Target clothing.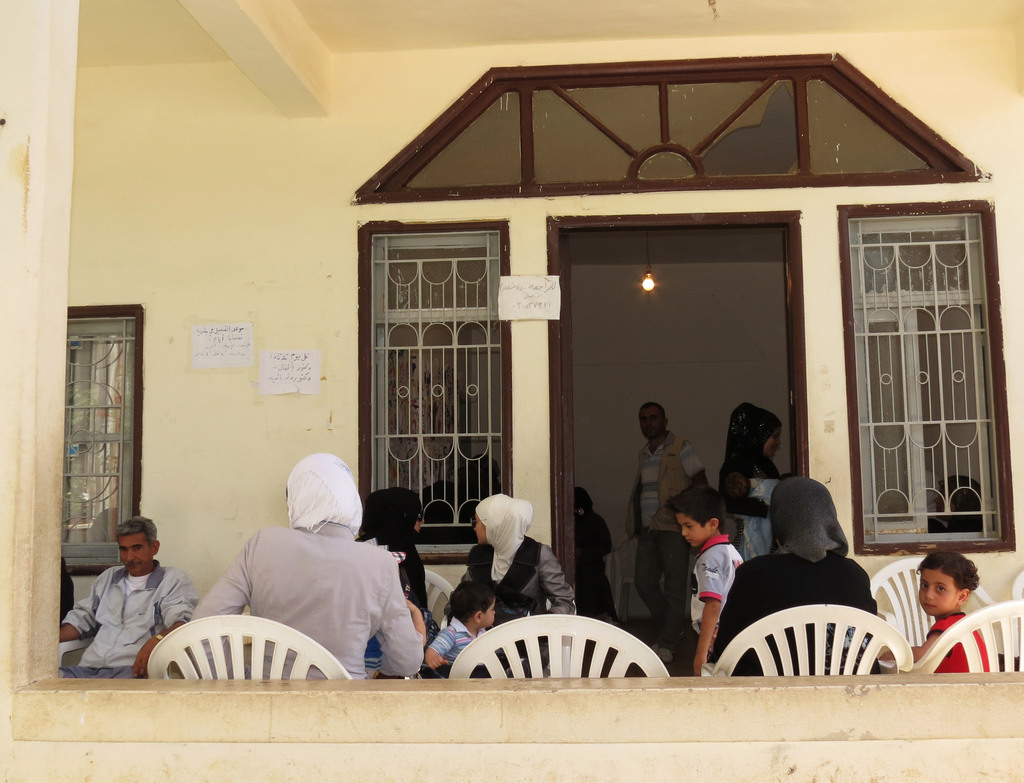
Target region: bbox(717, 404, 782, 560).
